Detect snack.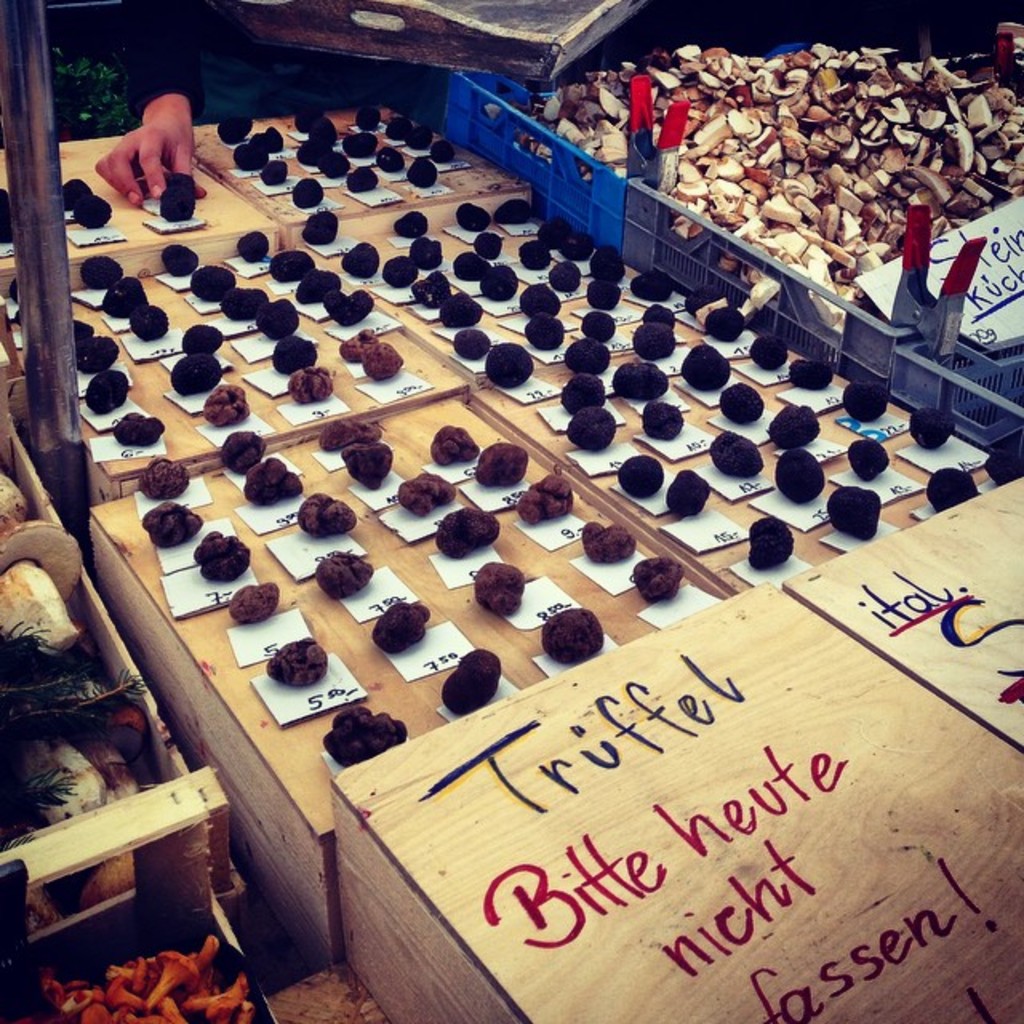
Detected at {"x1": 254, "y1": 128, "x2": 286, "y2": 152}.
